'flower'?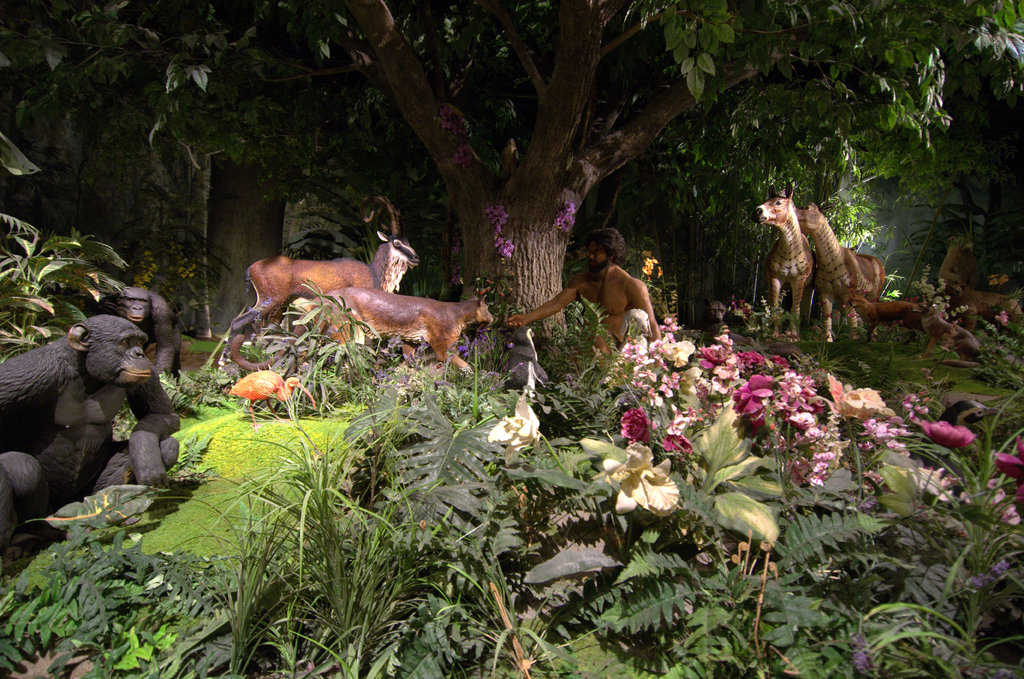
rect(598, 444, 682, 520)
